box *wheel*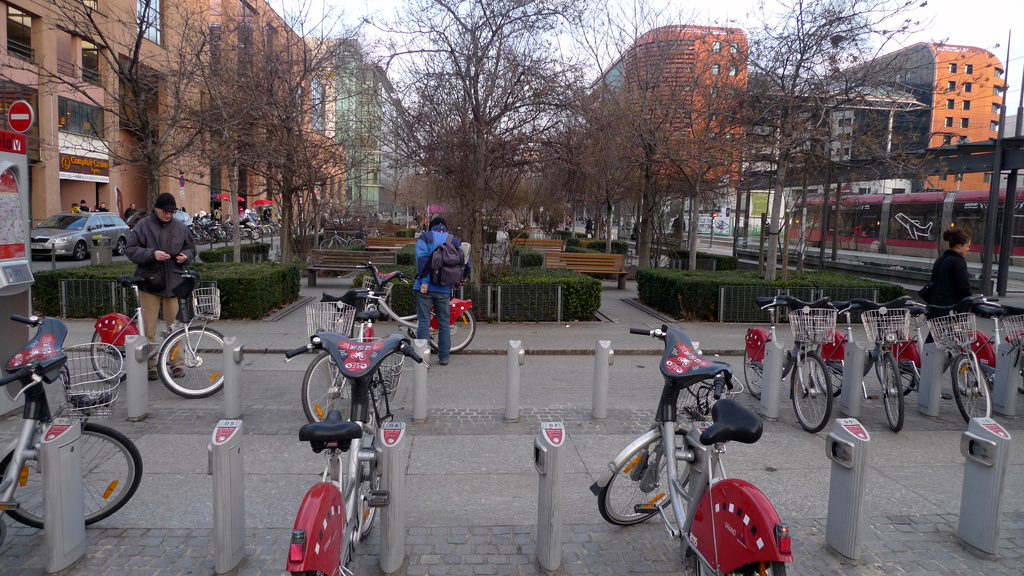
x1=319, y1=237, x2=336, y2=250
